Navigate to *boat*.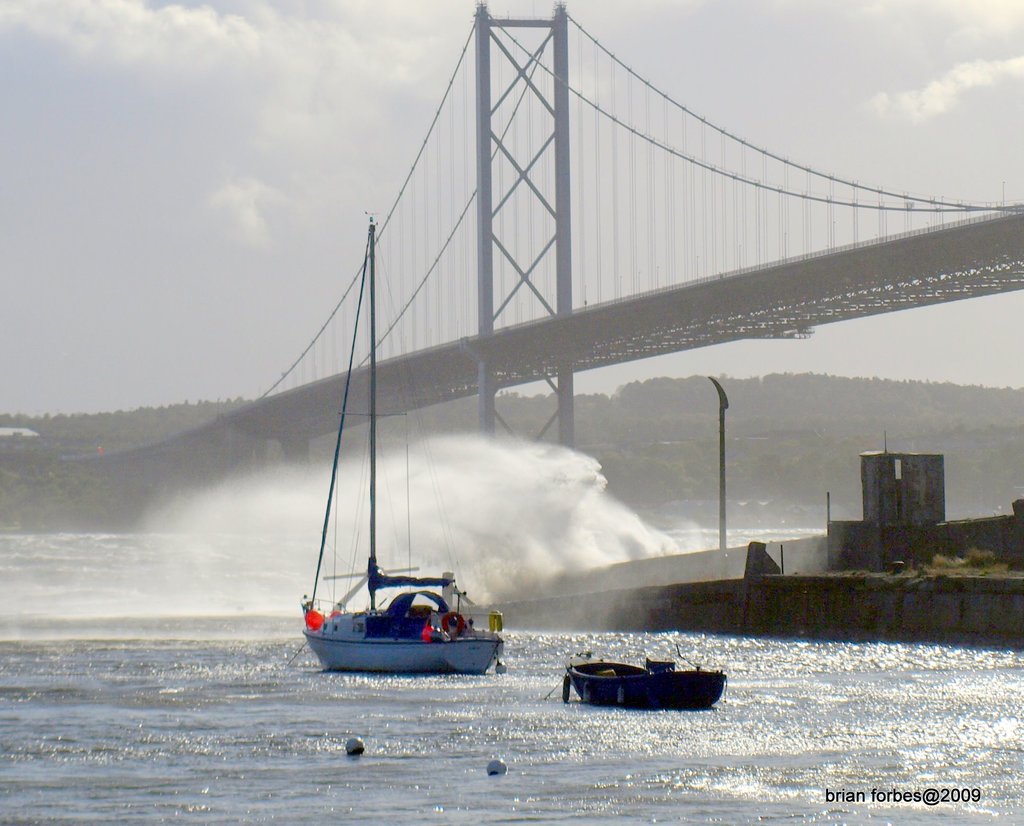
Navigation target: 297 210 511 678.
